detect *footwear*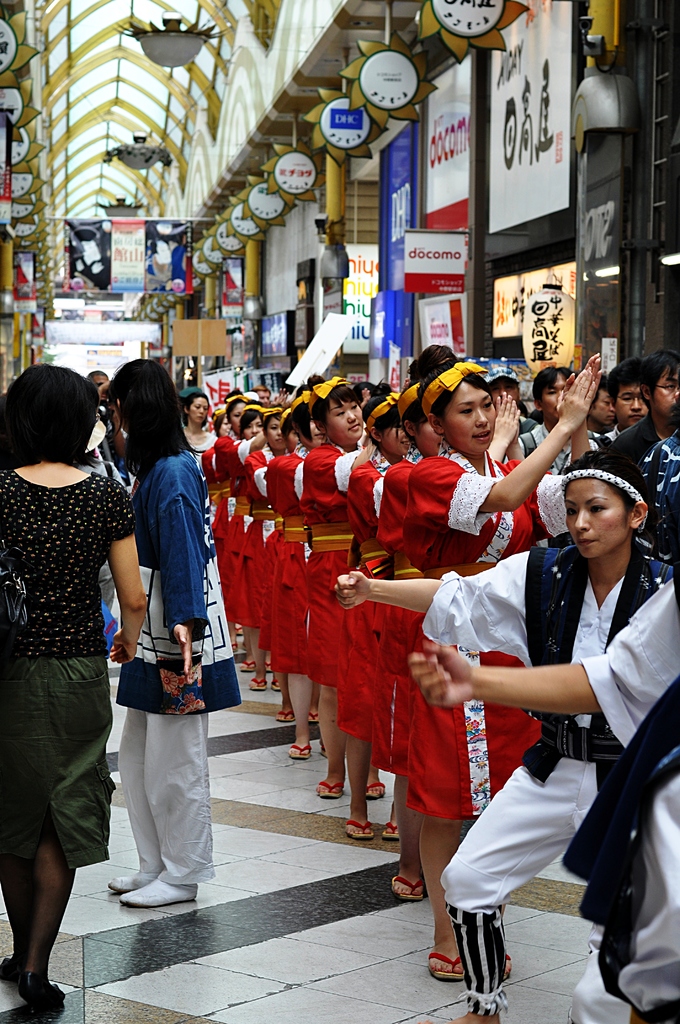
<region>0, 948, 35, 984</region>
